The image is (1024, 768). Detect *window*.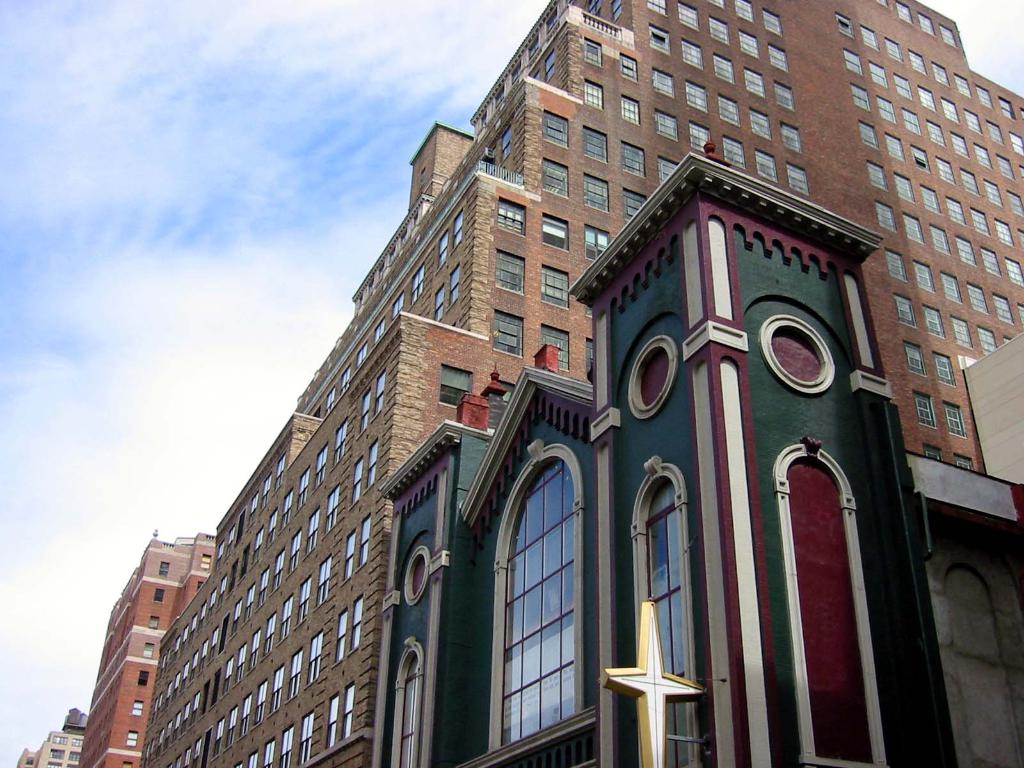
Detection: {"x1": 893, "y1": 299, "x2": 915, "y2": 330}.
